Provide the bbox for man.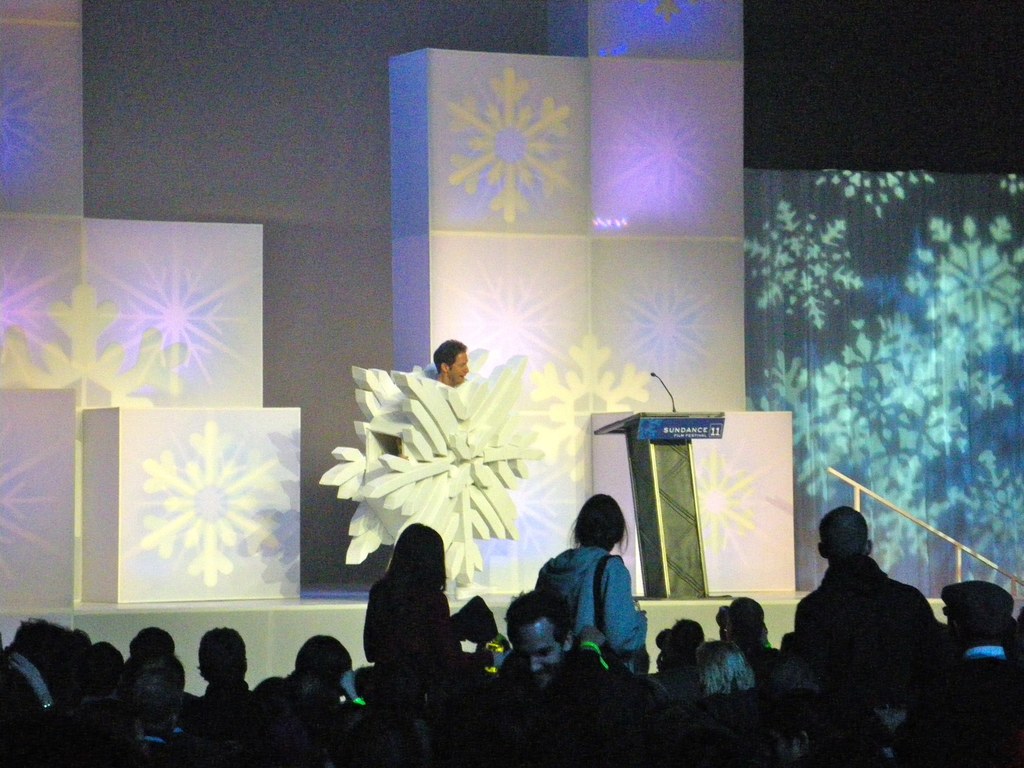
<box>490,589,641,767</box>.
